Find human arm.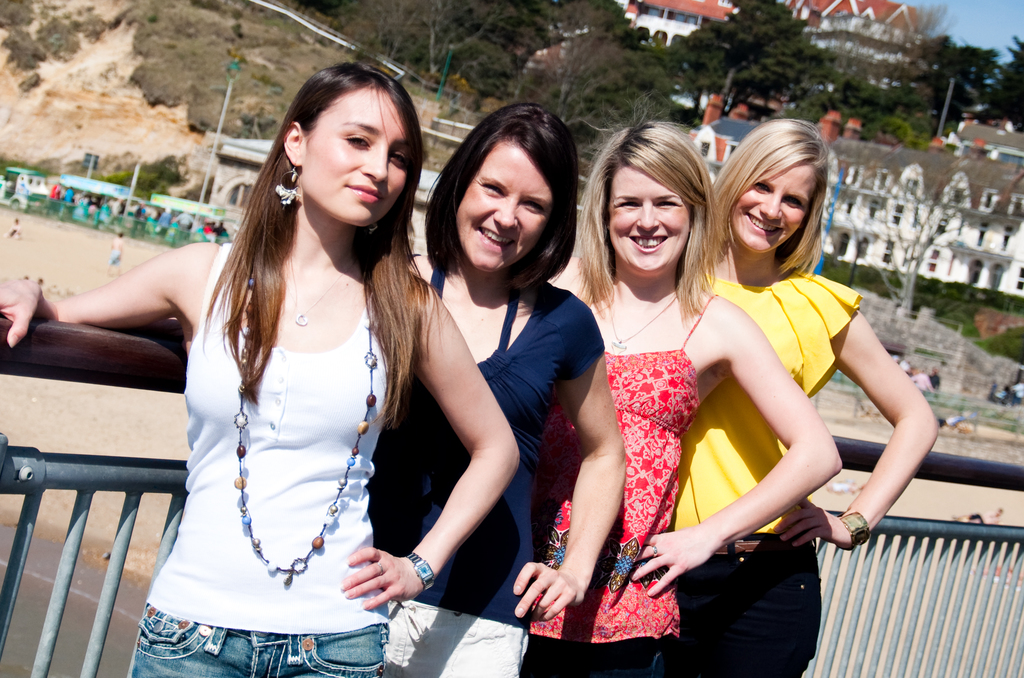
(0, 241, 203, 349).
